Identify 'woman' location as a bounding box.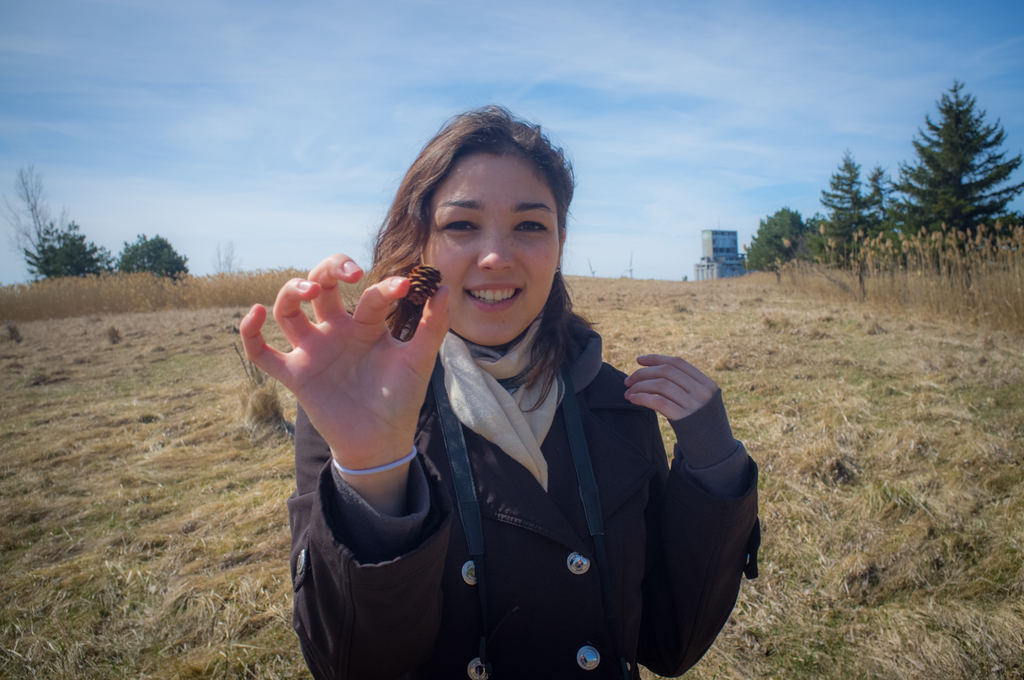
rect(239, 104, 765, 679).
